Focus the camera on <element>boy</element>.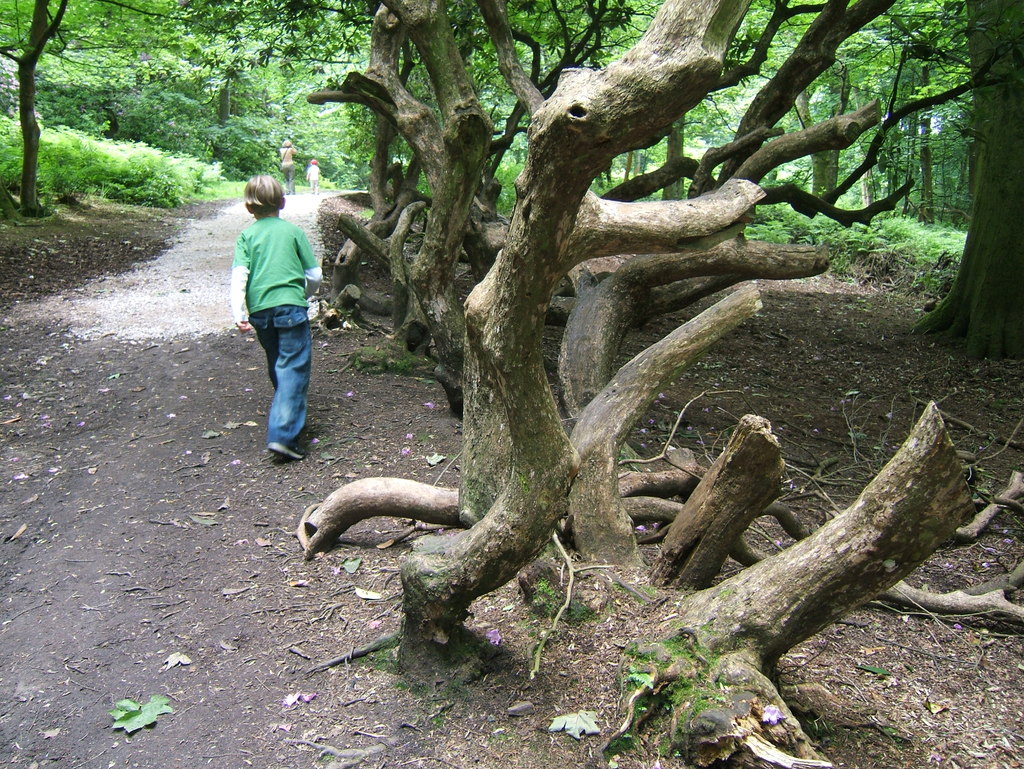
Focus region: 228, 173, 325, 460.
